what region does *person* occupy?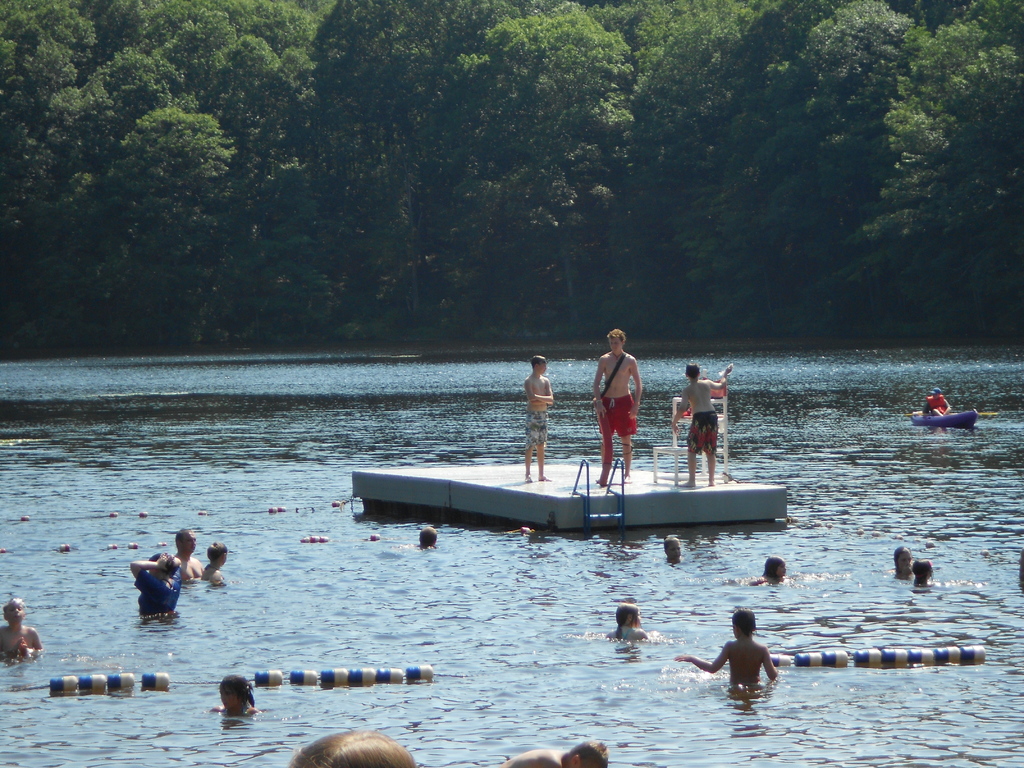
detection(128, 552, 186, 607).
